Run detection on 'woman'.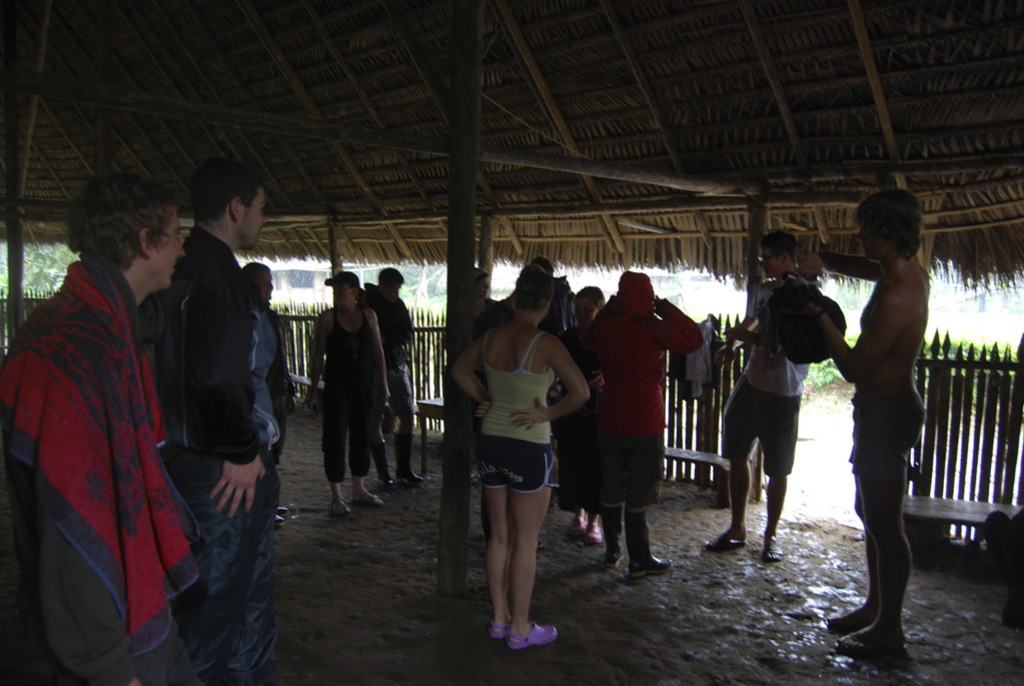
Result: 297, 271, 395, 523.
